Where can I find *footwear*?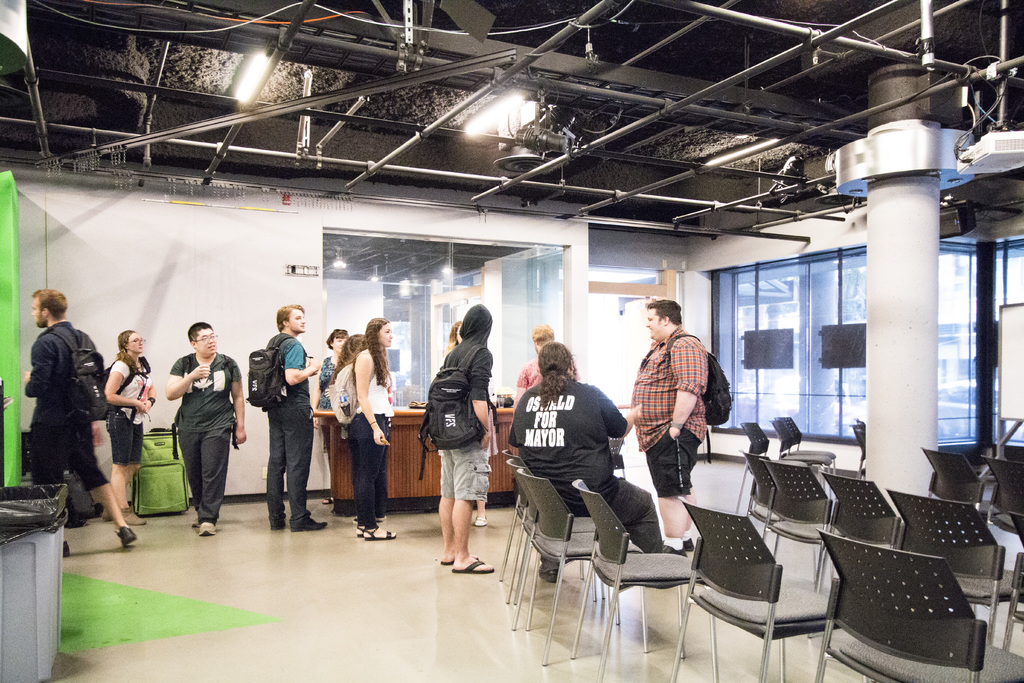
You can find it at [683, 536, 694, 549].
